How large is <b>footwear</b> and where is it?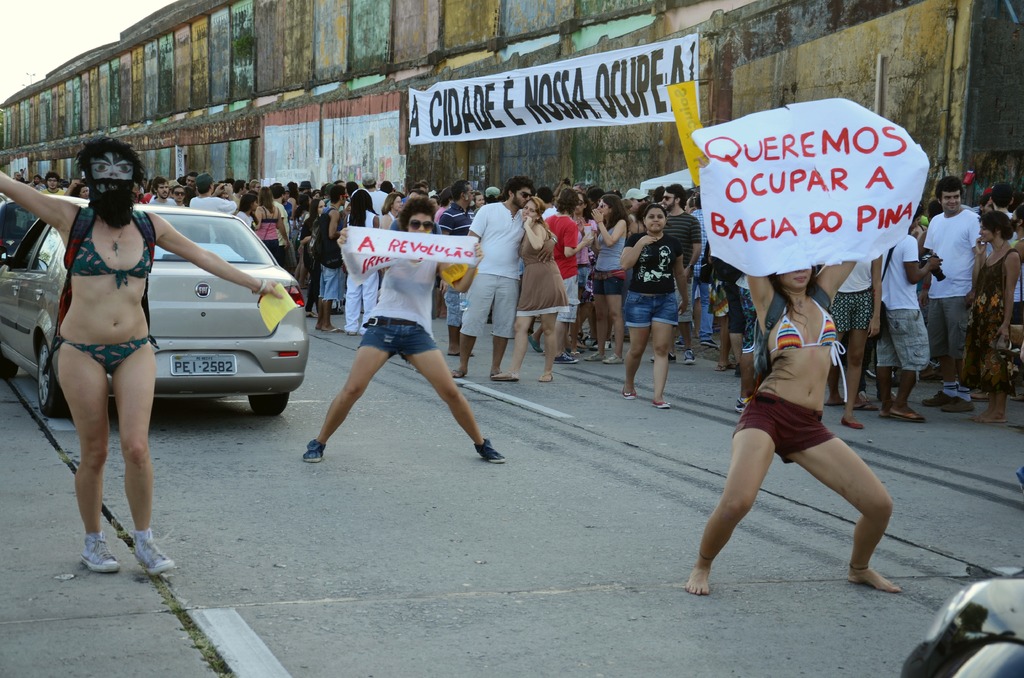
Bounding box: [922, 389, 948, 409].
